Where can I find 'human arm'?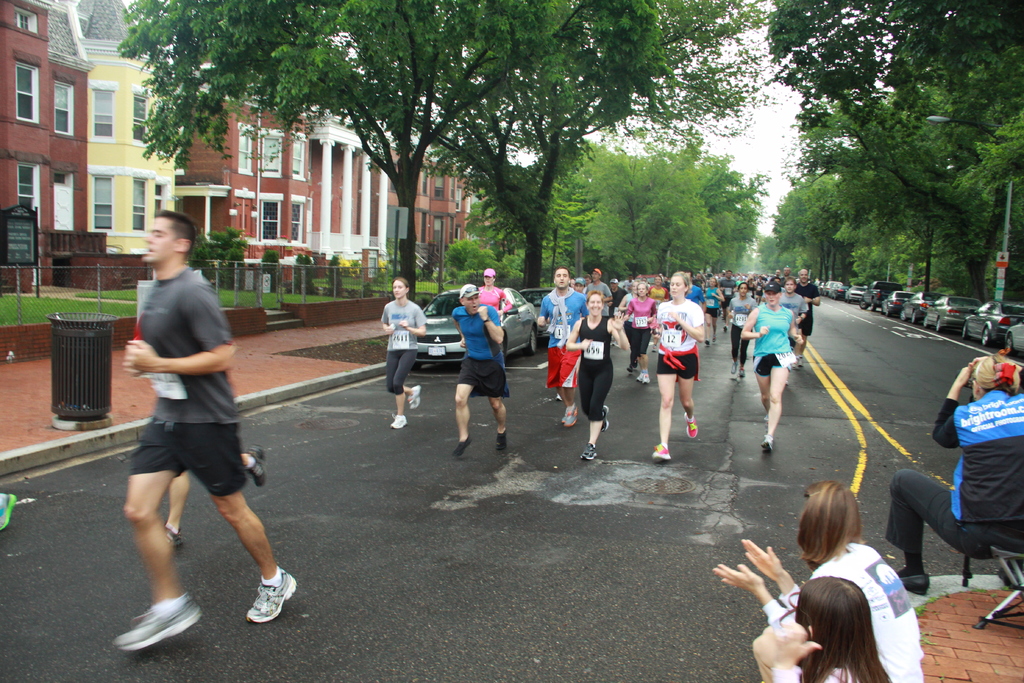
You can find it at crop(741, 539, 792, 594).
